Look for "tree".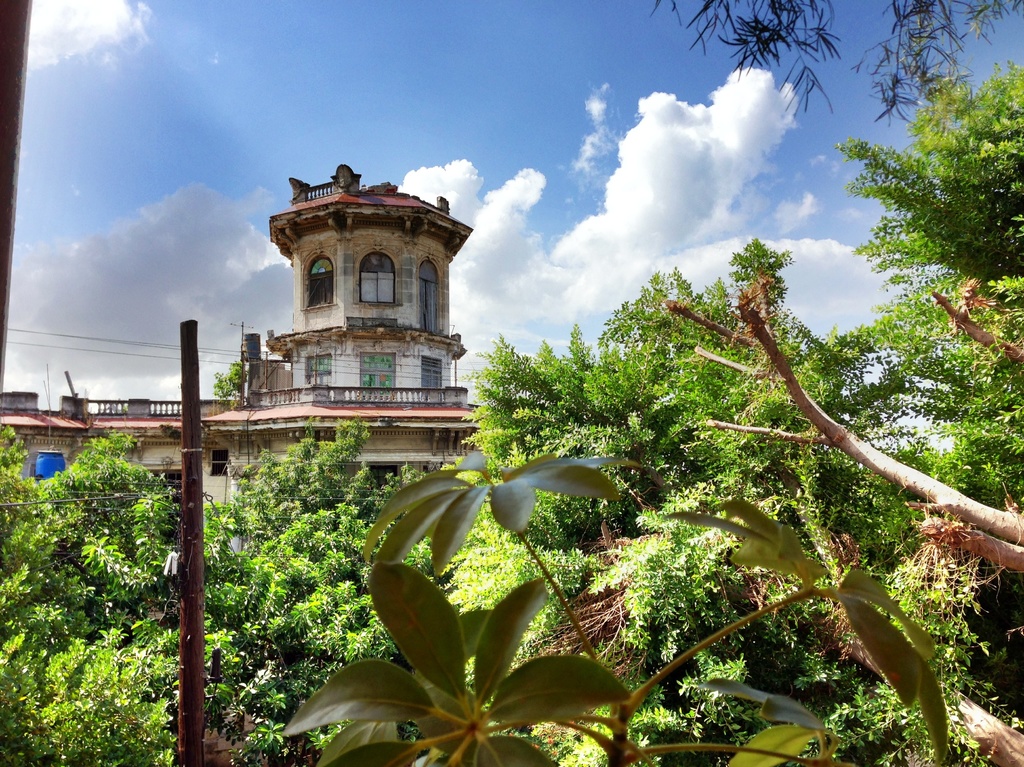
Found: select_region(210, 358, 243, 405).
